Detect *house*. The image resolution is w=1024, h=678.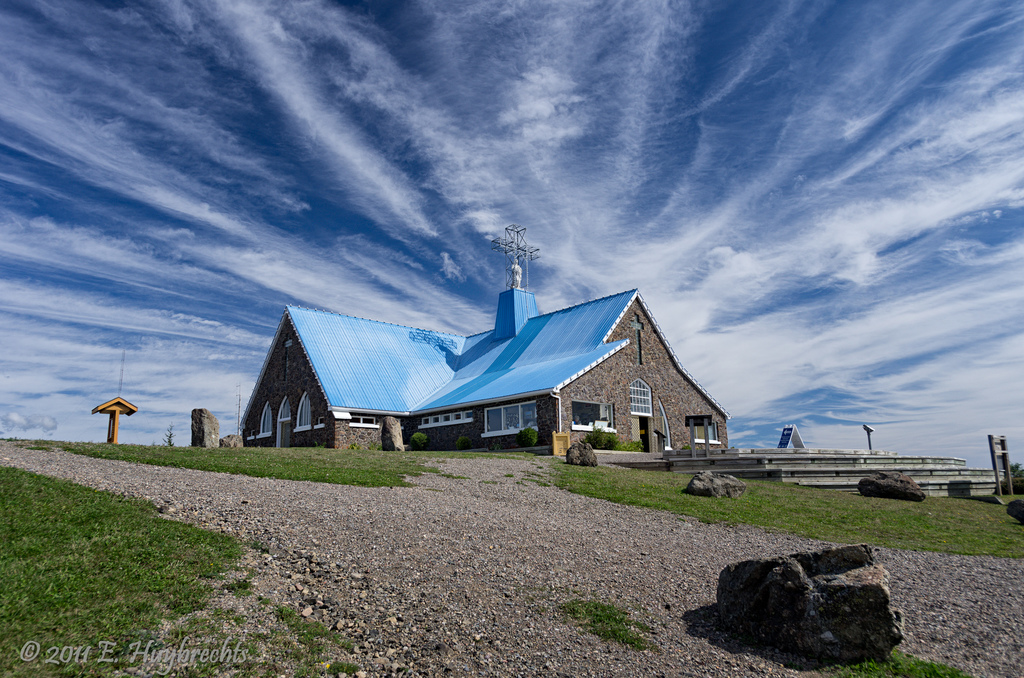
x1=468, y1=296, x2=725, y2=453.
